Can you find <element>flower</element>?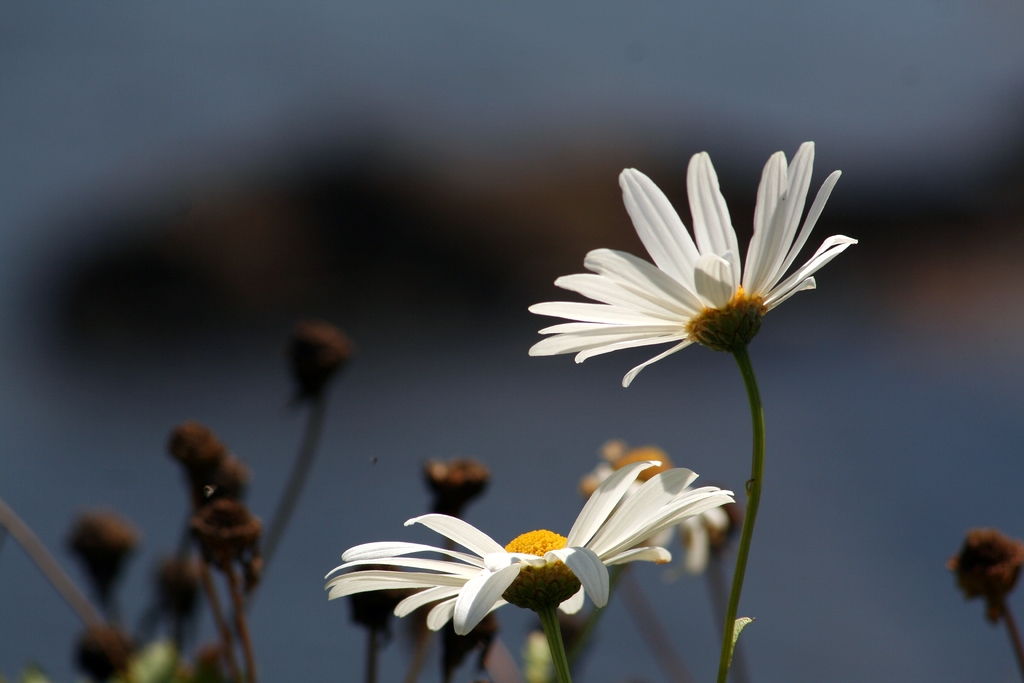
Yes, bounding box: detection(515, 145, 875, 419).
